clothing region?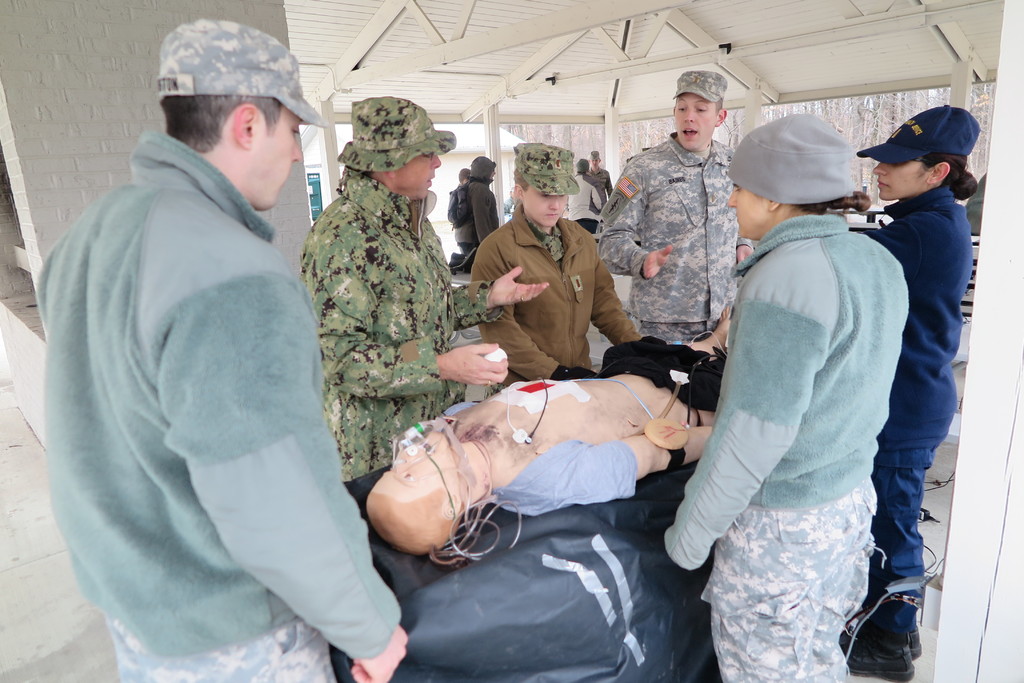
[x1=876, y1=182, x2=976, y2=616]
